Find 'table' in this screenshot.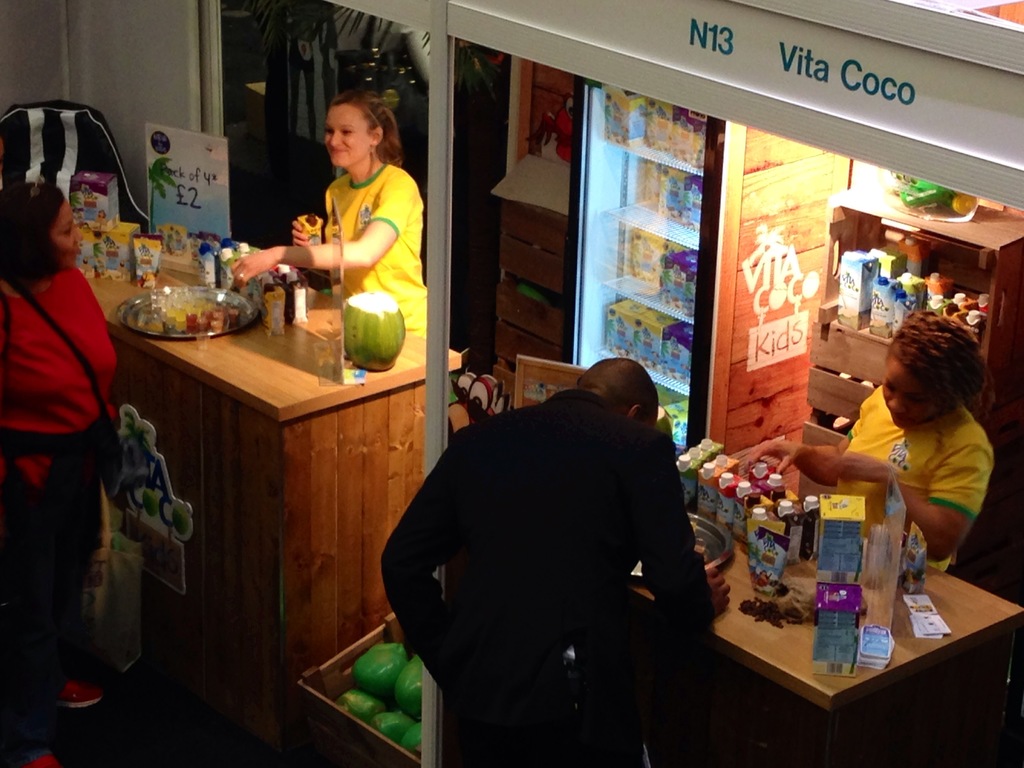
The bounding box for 'table' is (77,239,462,752).
